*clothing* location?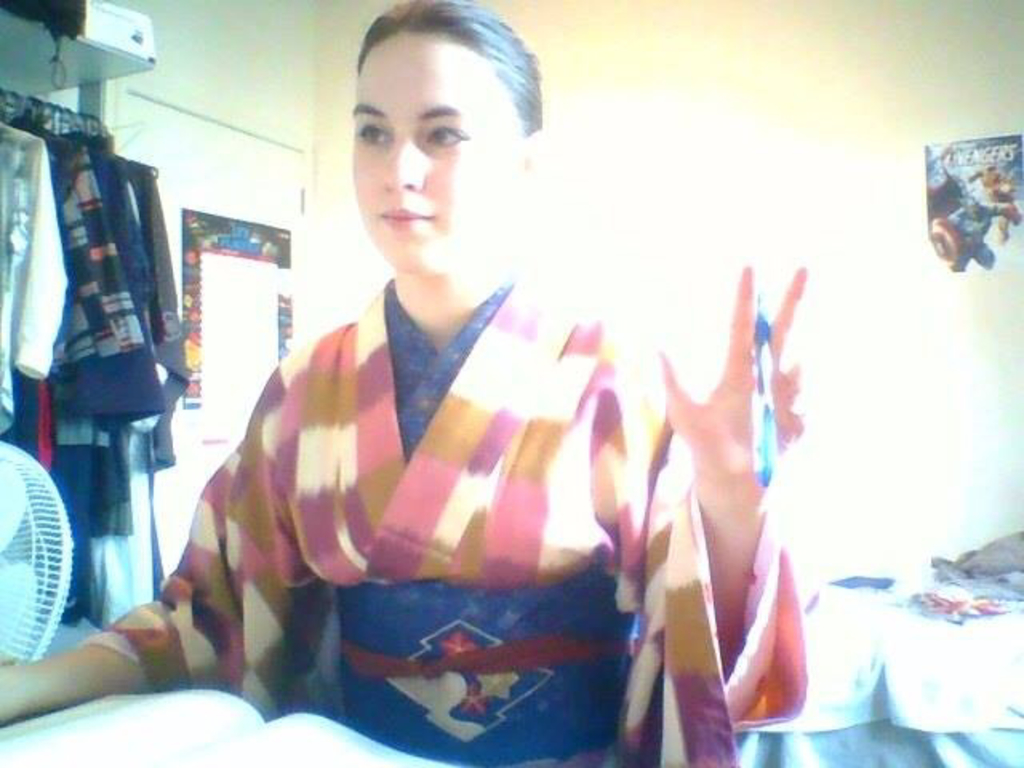
detection(950, 198, 1002, 278)
